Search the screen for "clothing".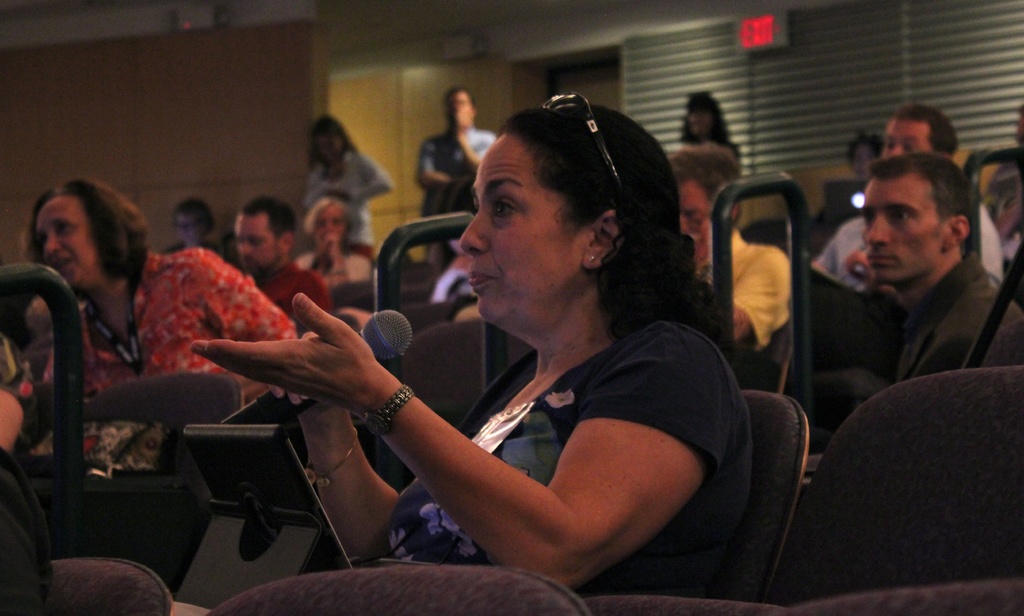
Found at 307/148/396/244.
